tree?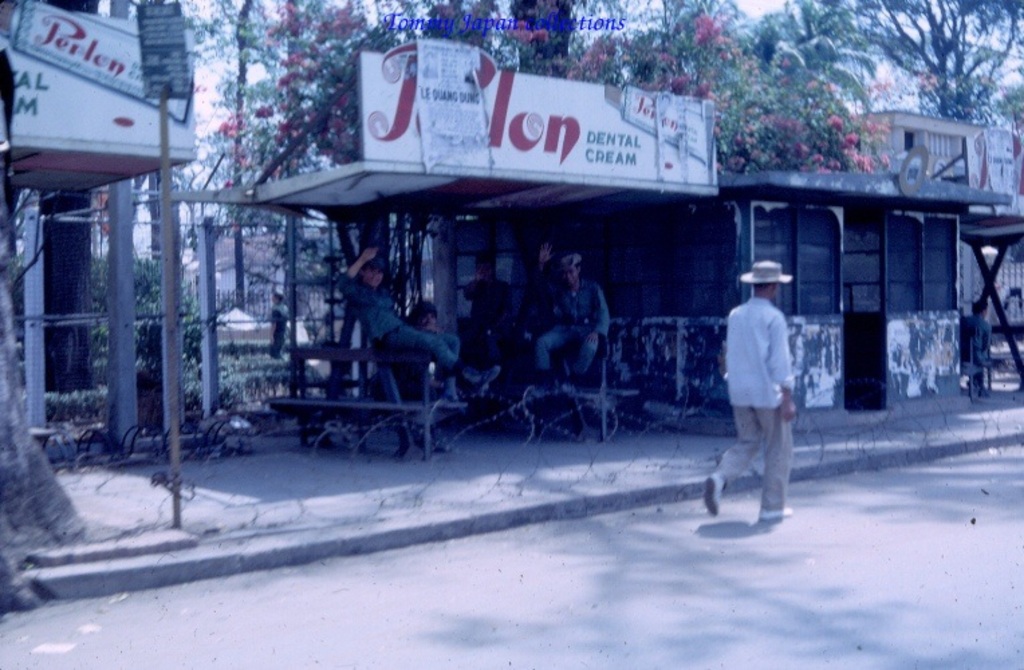
select_region(495, 0, 578, 74)
